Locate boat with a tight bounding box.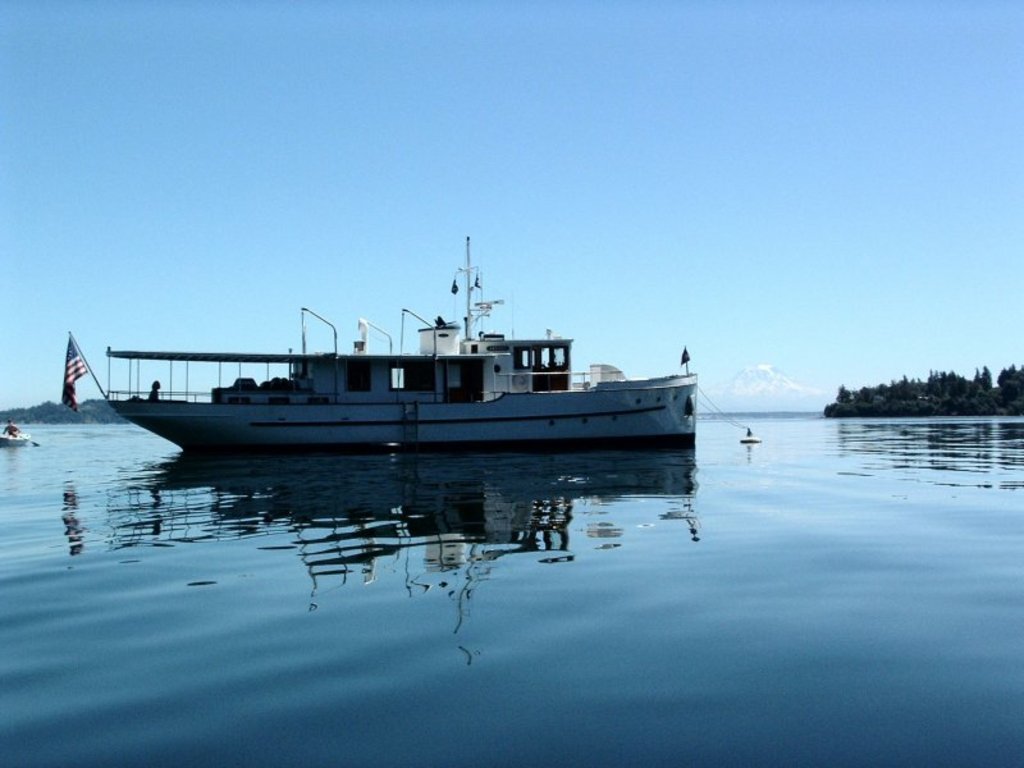
(left=740, top=431, right=758, bottom=442).
